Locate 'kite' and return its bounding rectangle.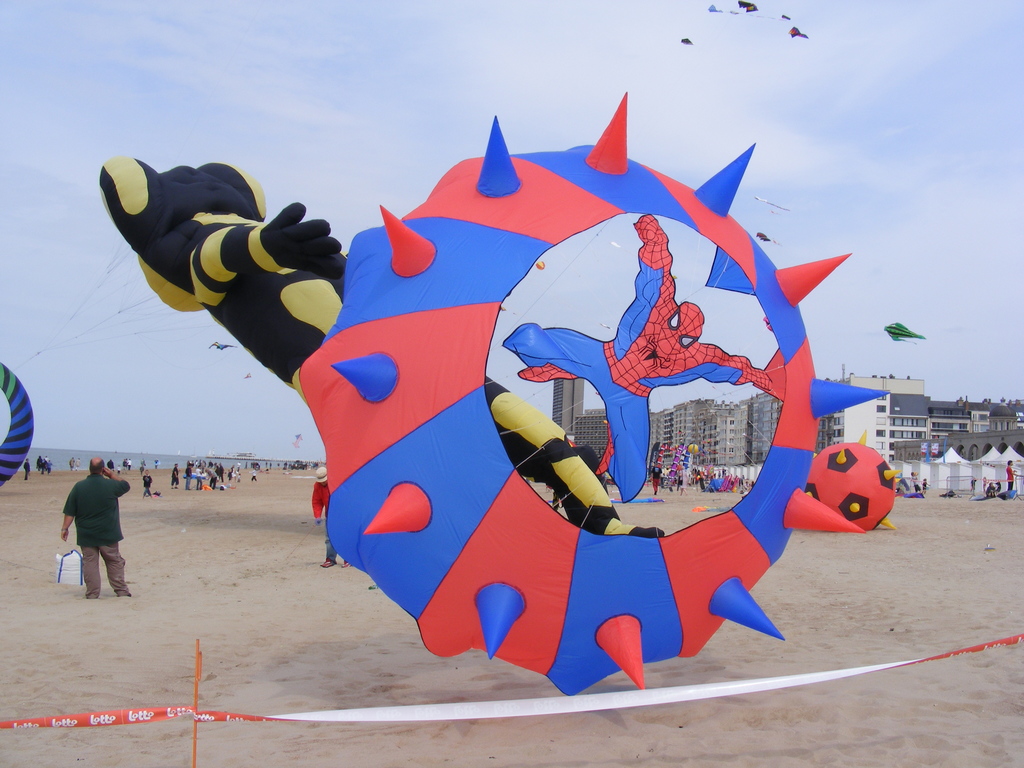
[93,156,665,538].
